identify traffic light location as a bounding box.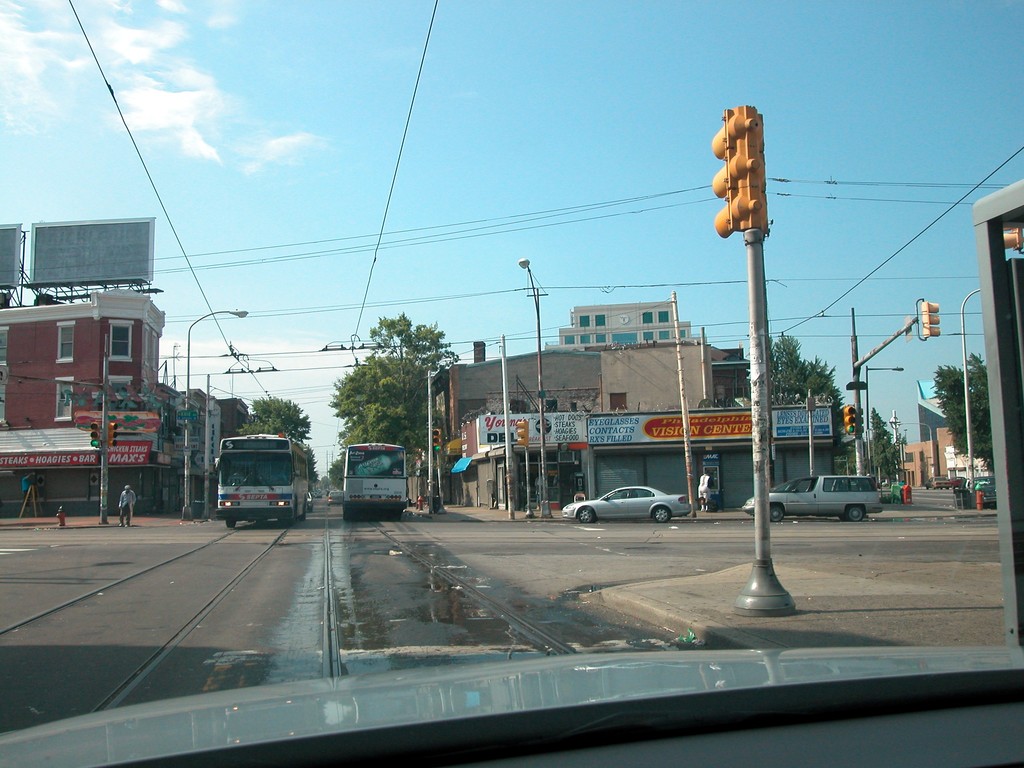
{"left": 843, "top": 406, "right": 857, "bottom": 434}.
